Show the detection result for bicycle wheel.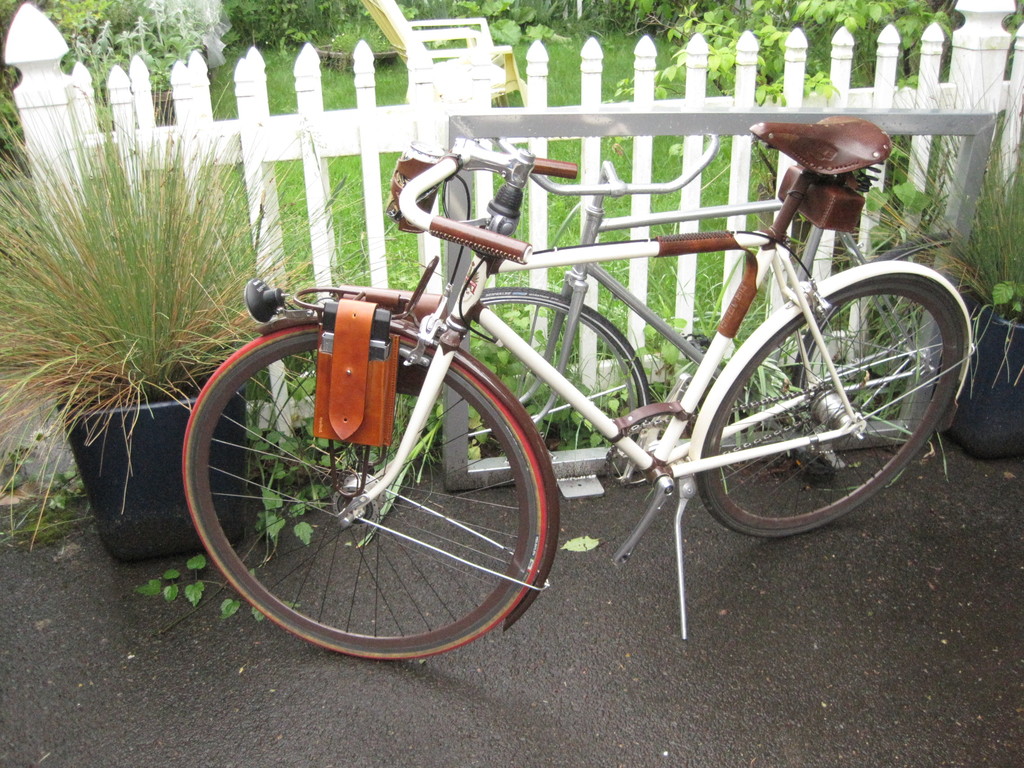
bbox=(690, 276, 970, 539).
